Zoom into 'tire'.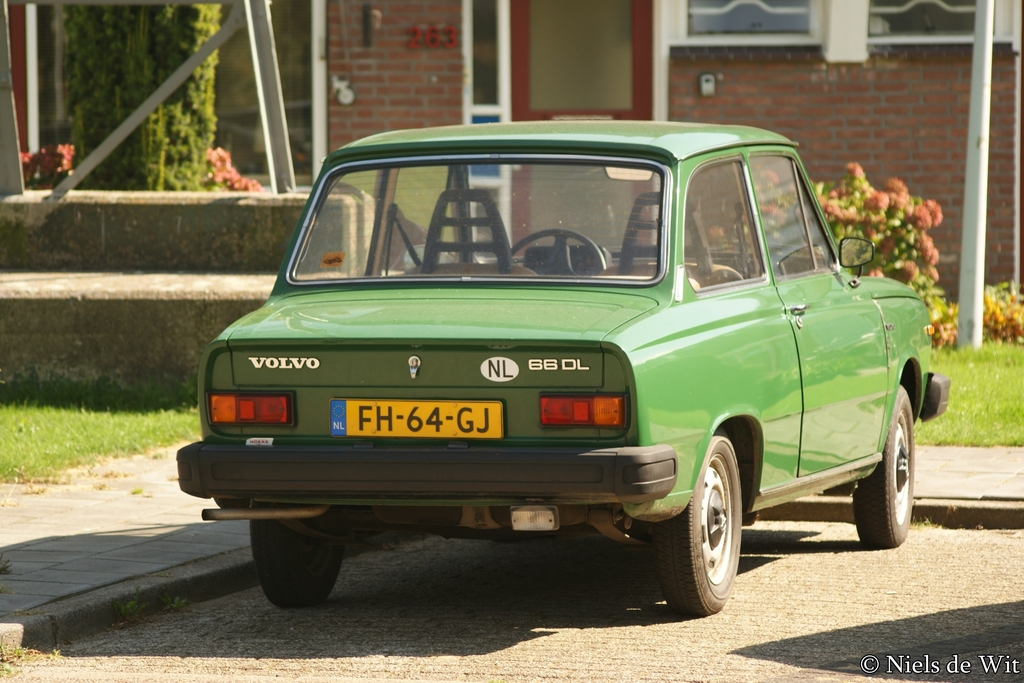
Zoom target: 853:380:913:547.
